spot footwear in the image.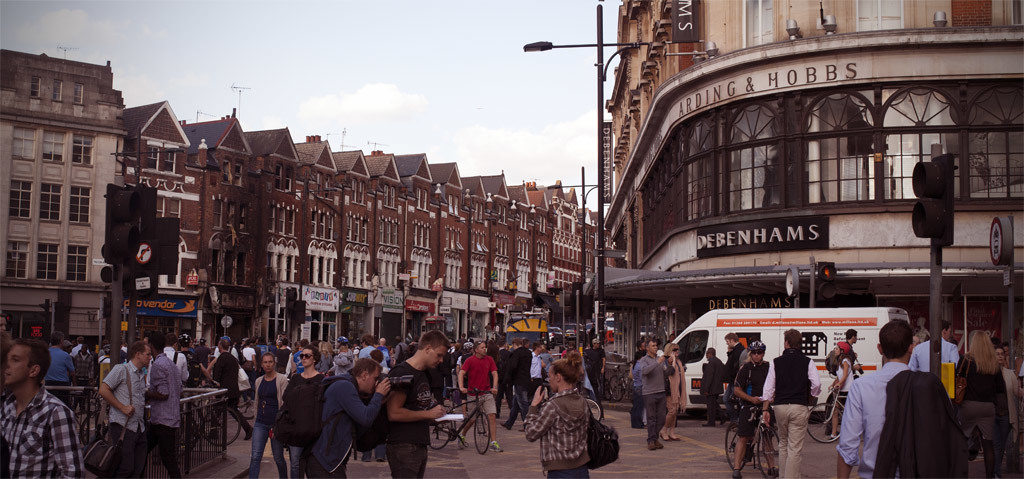
footwear found at (x1=456, y1=437, x2=464, y2=450).
